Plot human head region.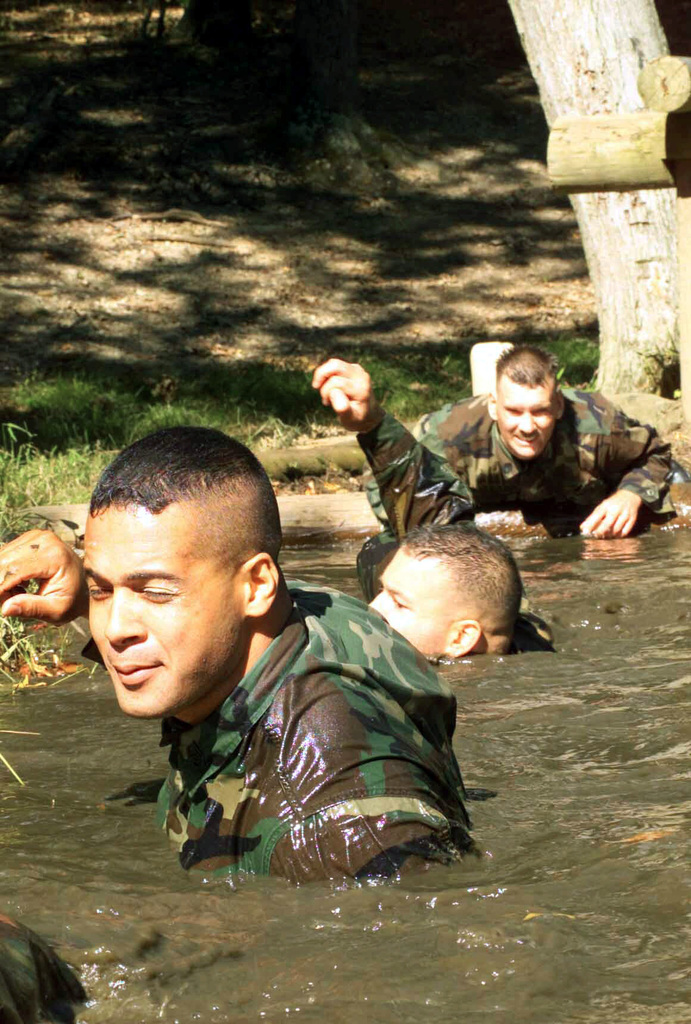
Plotted at box=[485, 340, 574, 452].
